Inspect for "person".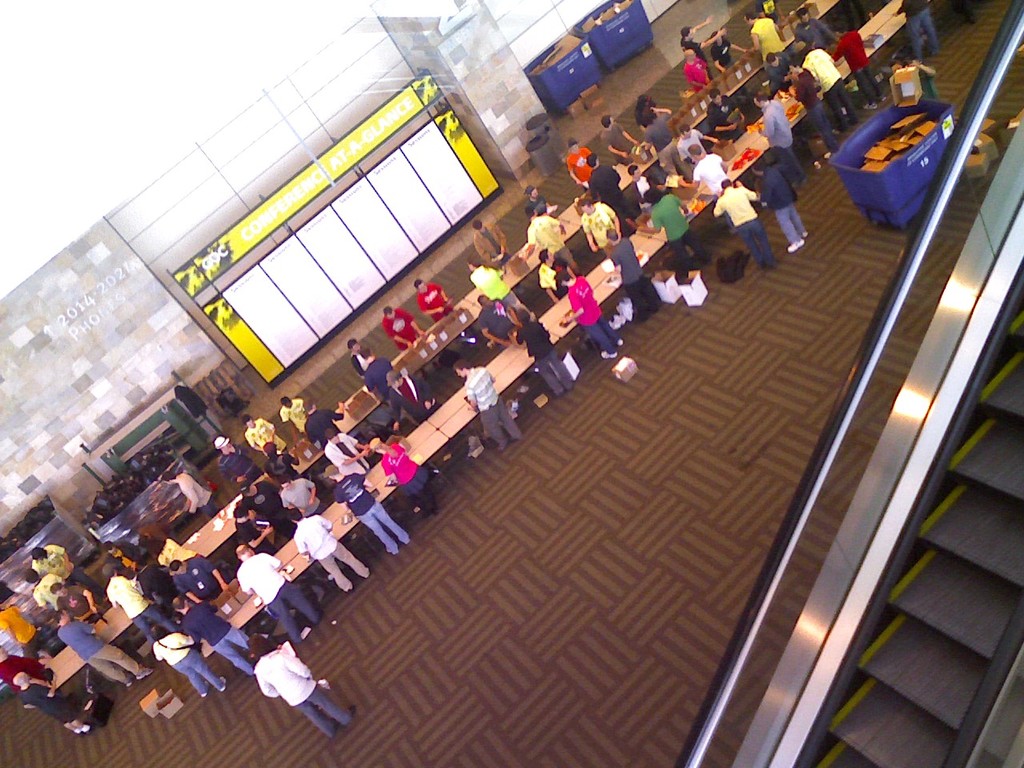
Inspection: (646,188,705,266).
